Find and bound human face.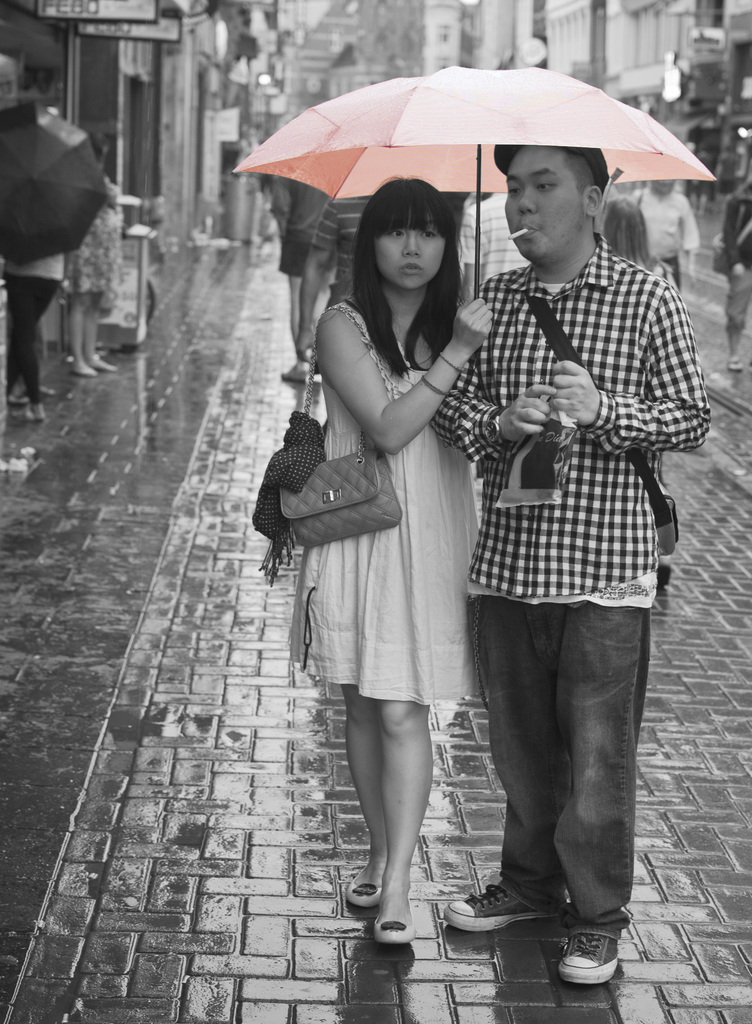
Bound: (369,196,465,285).
